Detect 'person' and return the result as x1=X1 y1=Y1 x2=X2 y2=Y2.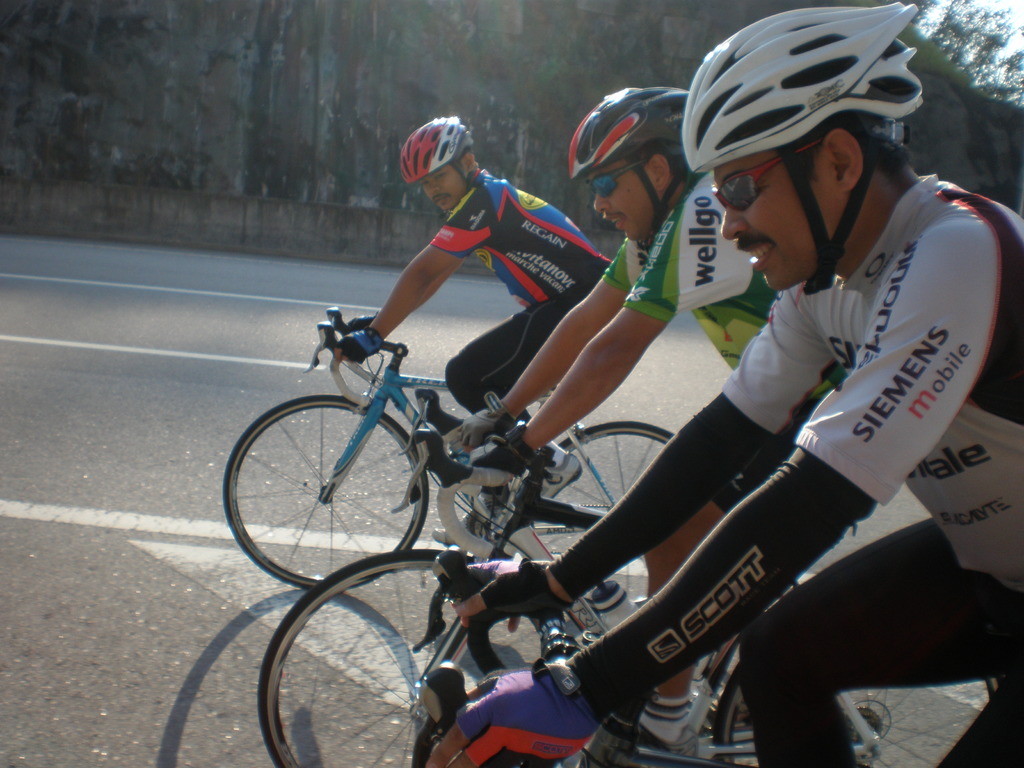
x1=334 y1=113 x2=612 y2=497.
